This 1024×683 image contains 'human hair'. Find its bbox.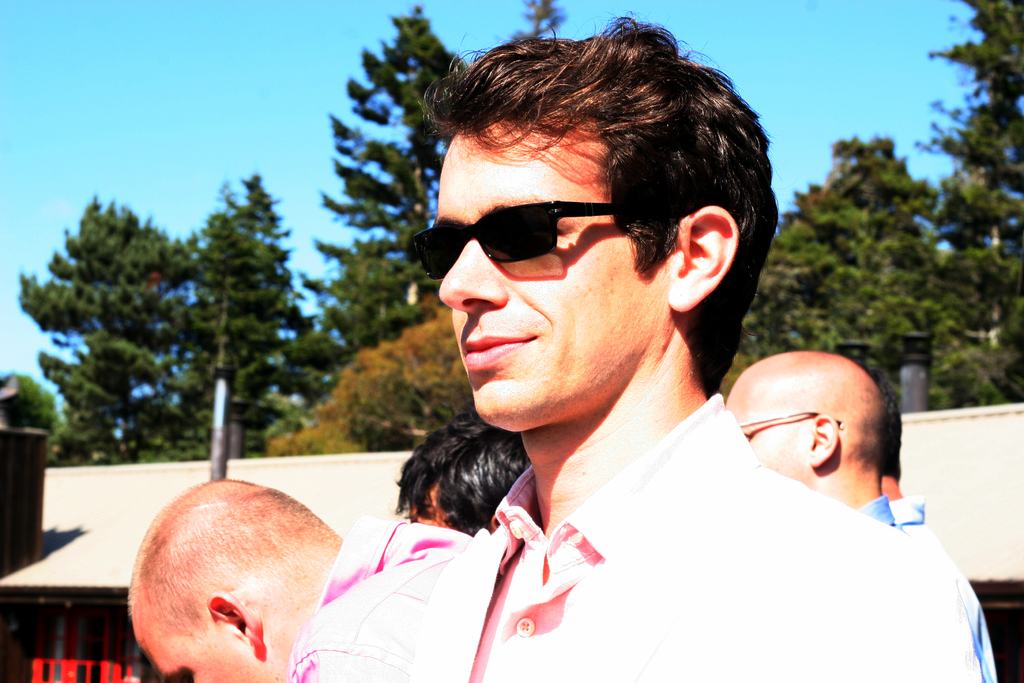
bbox=(423, 10, 771, 336).
